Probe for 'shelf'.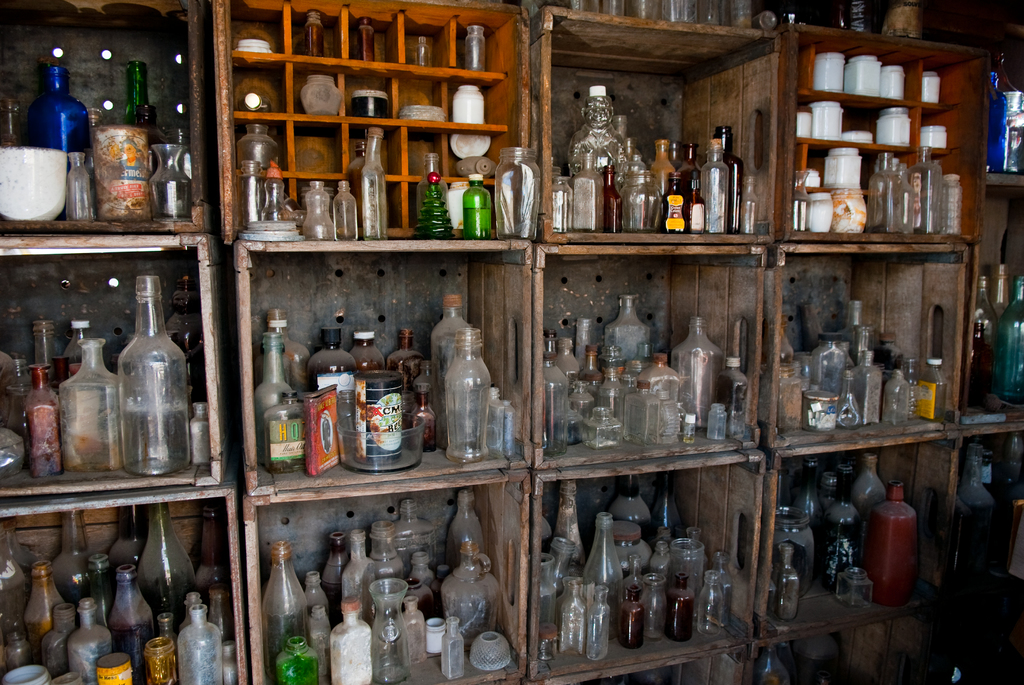
Probe result: BBox(778, 11, 982, 248).
